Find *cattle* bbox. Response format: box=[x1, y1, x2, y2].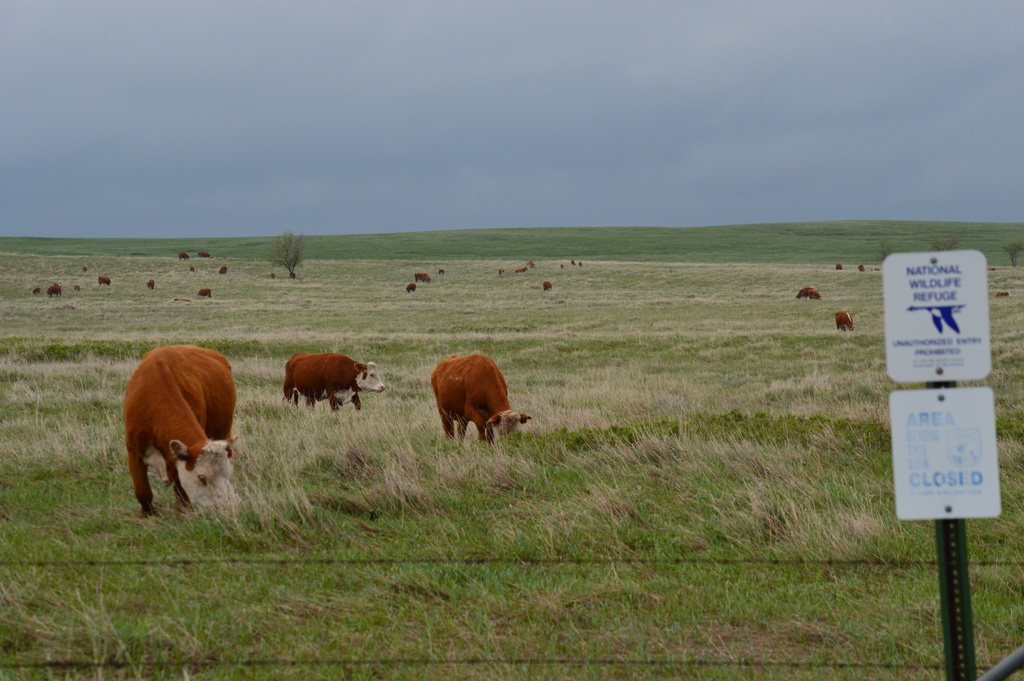
box=[144, 278, 154, 288].
